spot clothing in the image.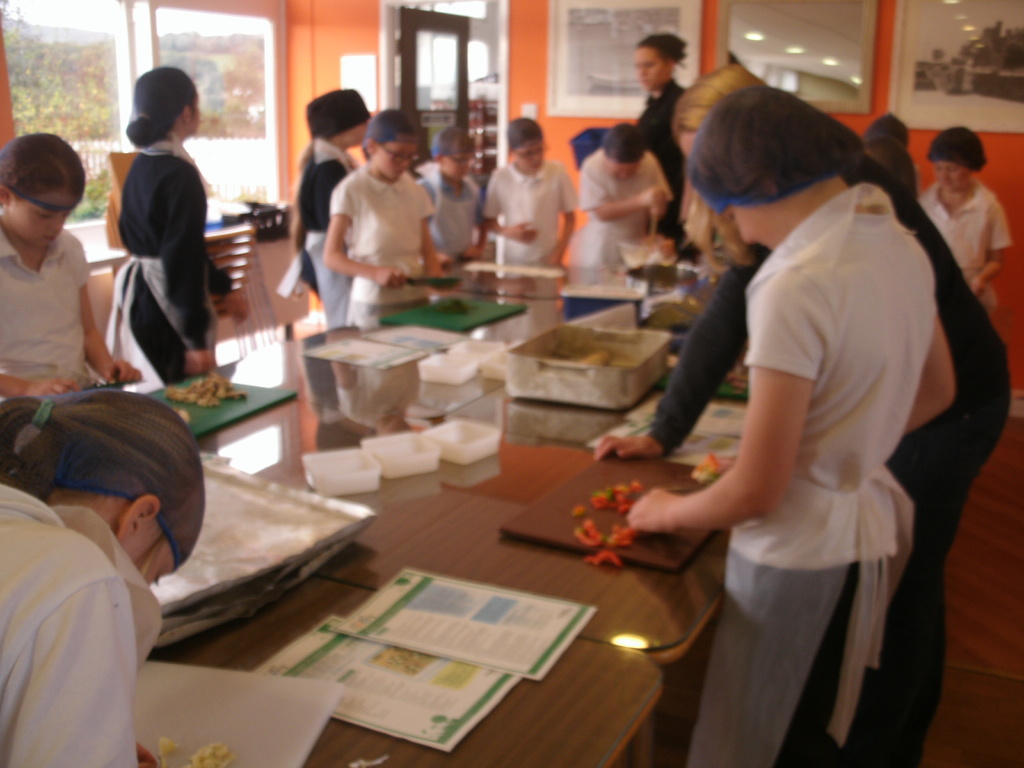
clothing found at region(642, 84, 685, 232).
